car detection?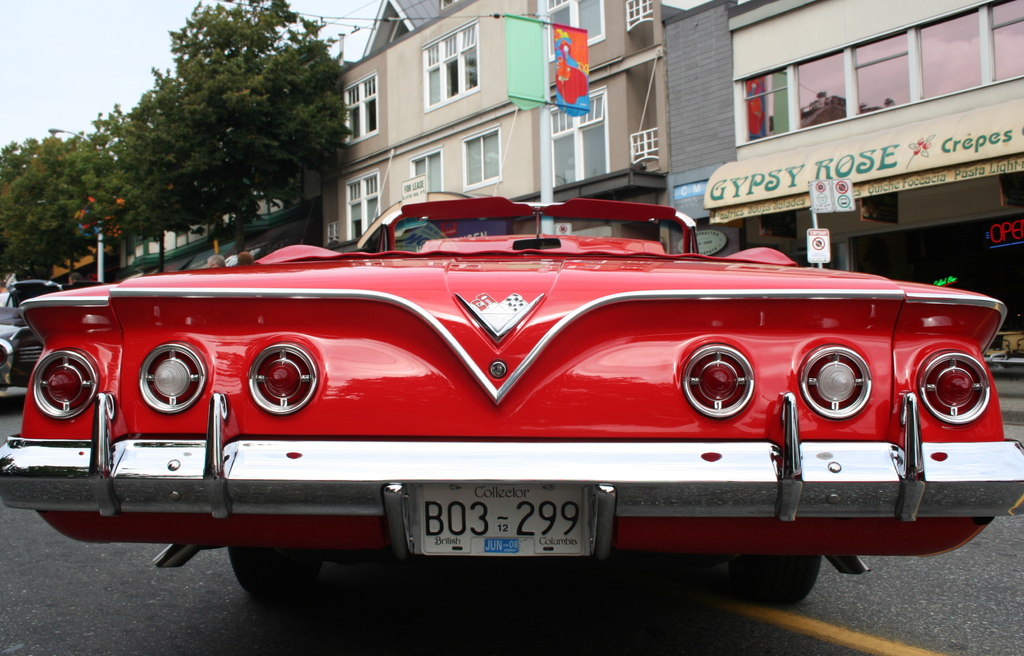
rect(19, 195, 1010, 598)
